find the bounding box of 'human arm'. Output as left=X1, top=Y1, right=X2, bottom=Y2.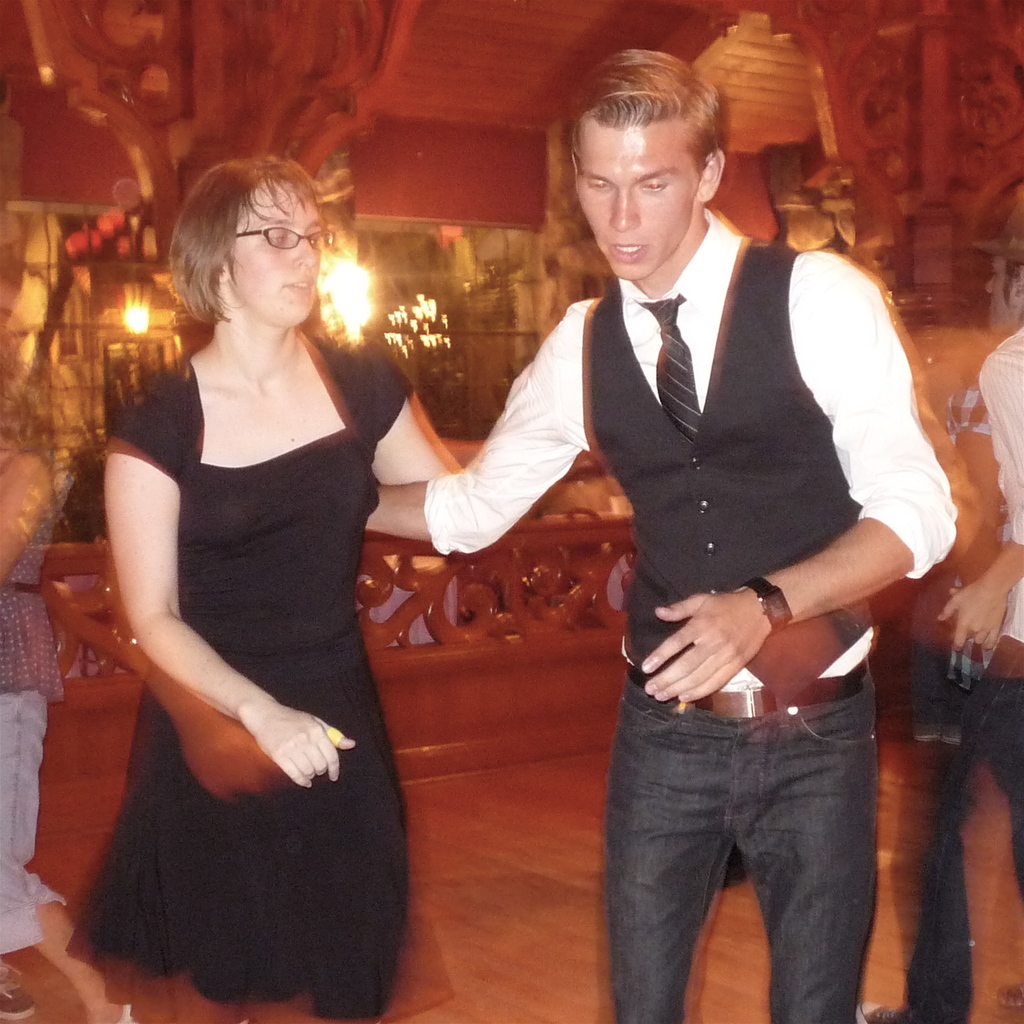
left=0, top=455, right=49, bottom=586.
